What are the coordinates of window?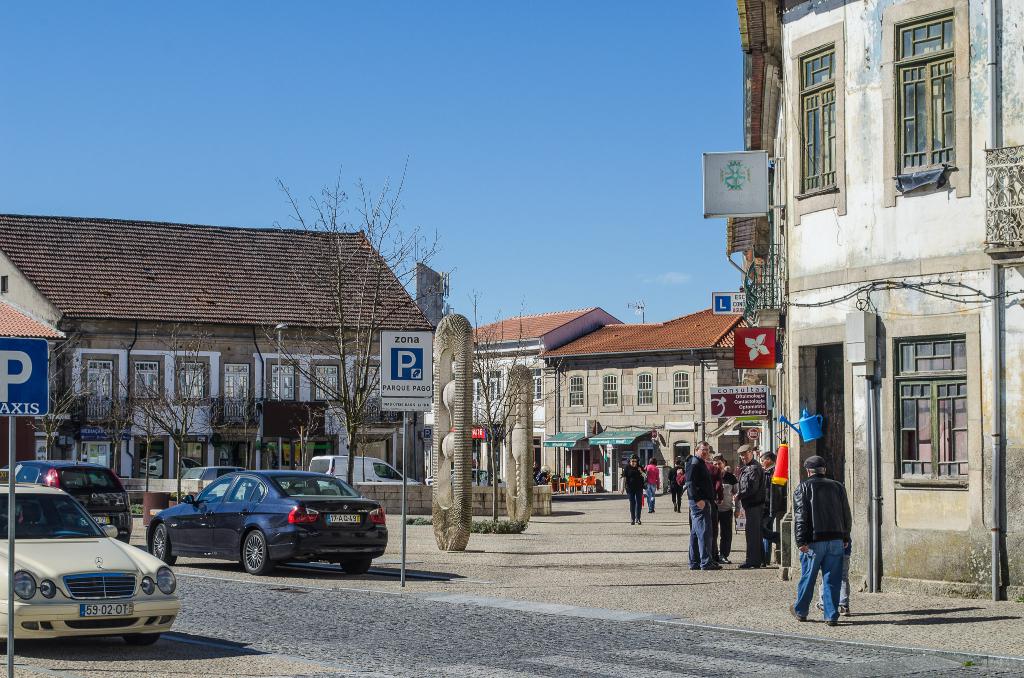
[898,12,958,184].
